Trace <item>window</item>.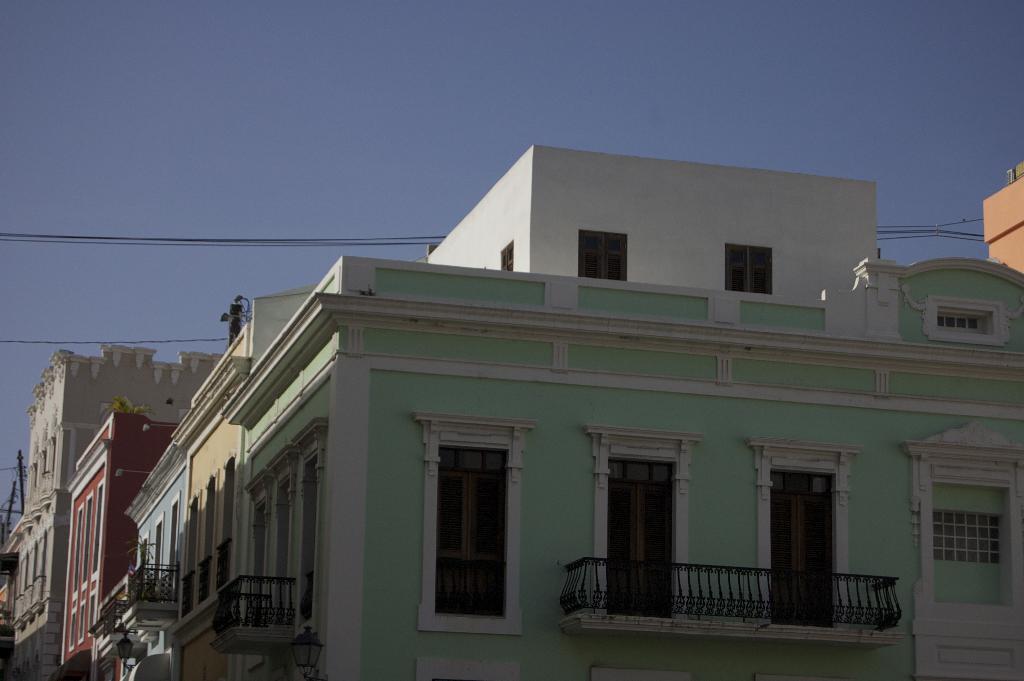
Traced to (left=723, top=245, right=773, bottom=293).
